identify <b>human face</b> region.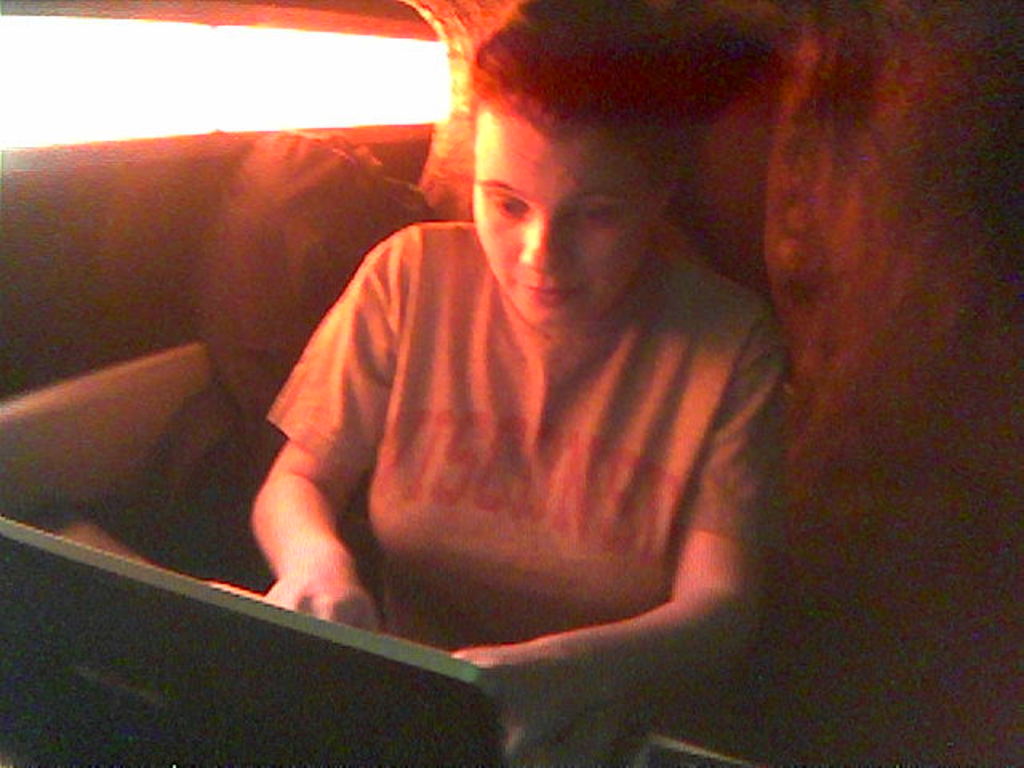
Region: bbox(467, 94, 650, 323).
